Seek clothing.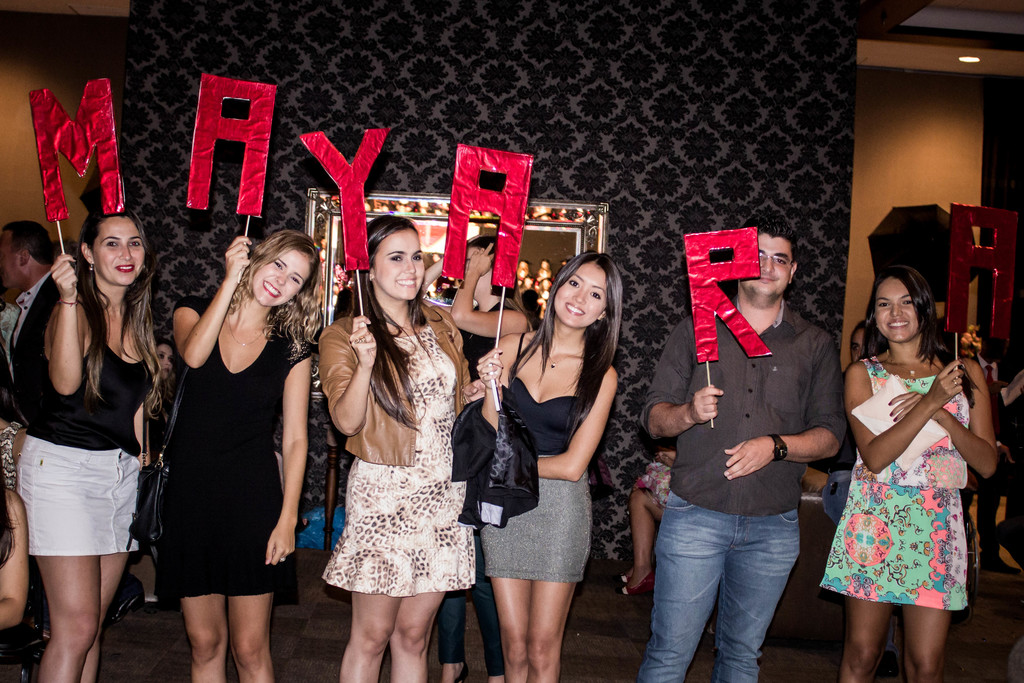
446 393 539 526.
